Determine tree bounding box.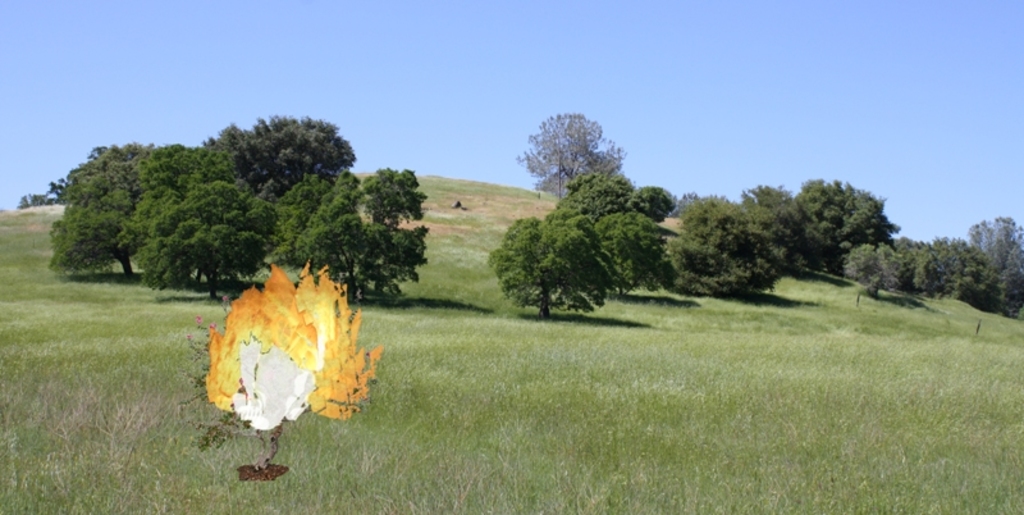
Determined: 634/187/673/223.
